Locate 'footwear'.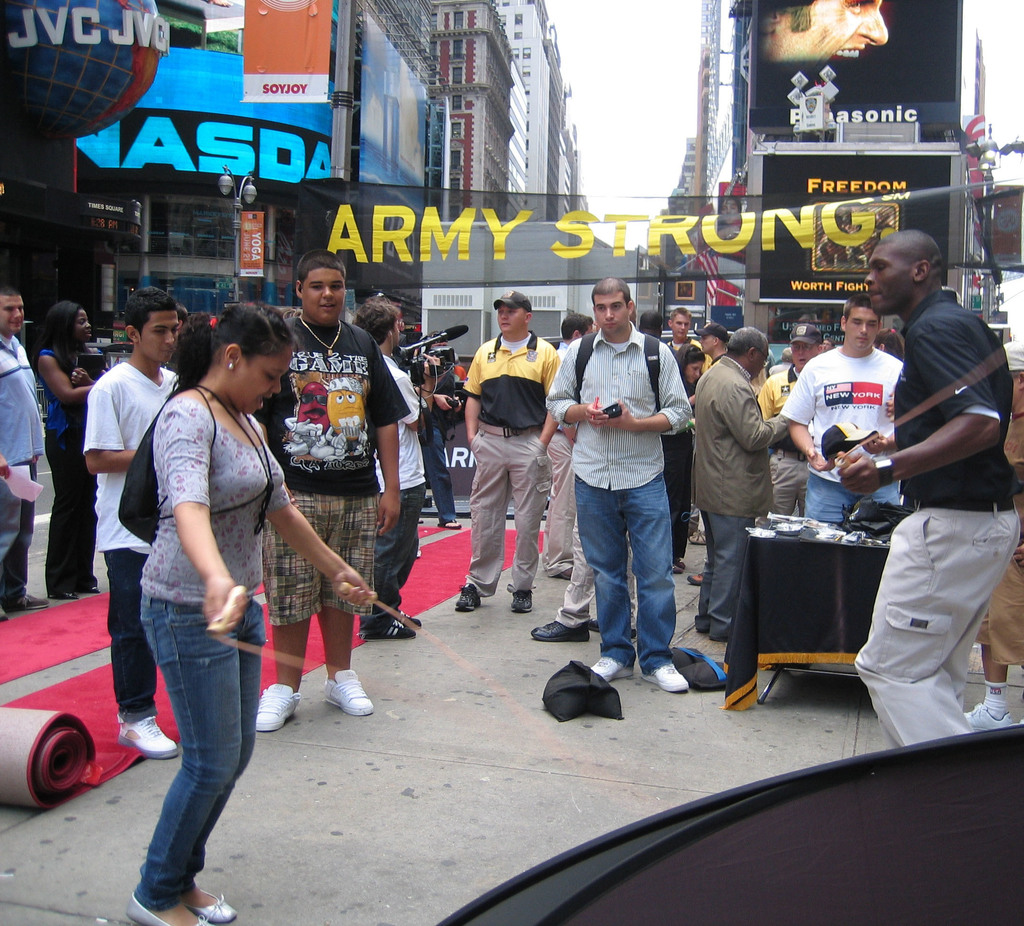
Bounding box: locate(529, 619, 591, 638).
